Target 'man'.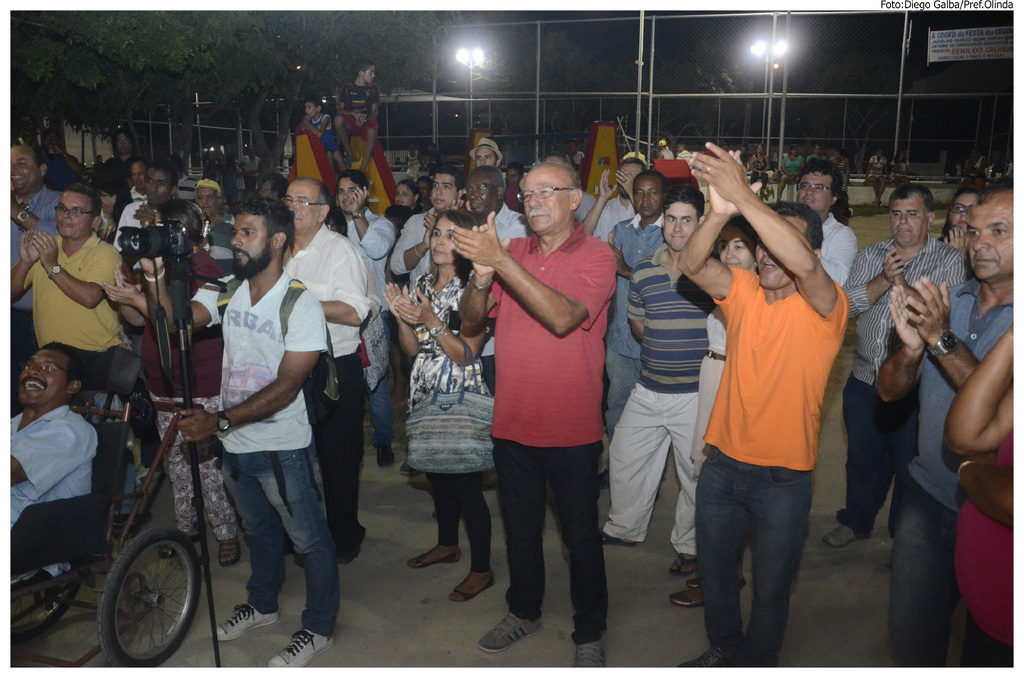
Target region: l=449, t=165, r=618, b=668.
